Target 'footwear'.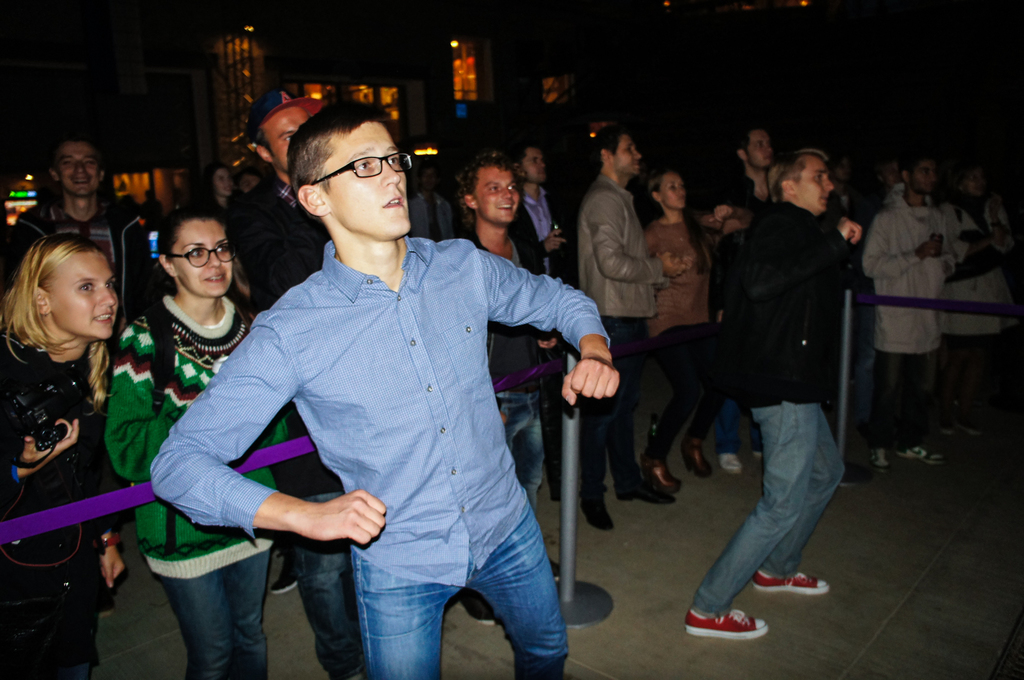
Target region: [641,458,688,496].
